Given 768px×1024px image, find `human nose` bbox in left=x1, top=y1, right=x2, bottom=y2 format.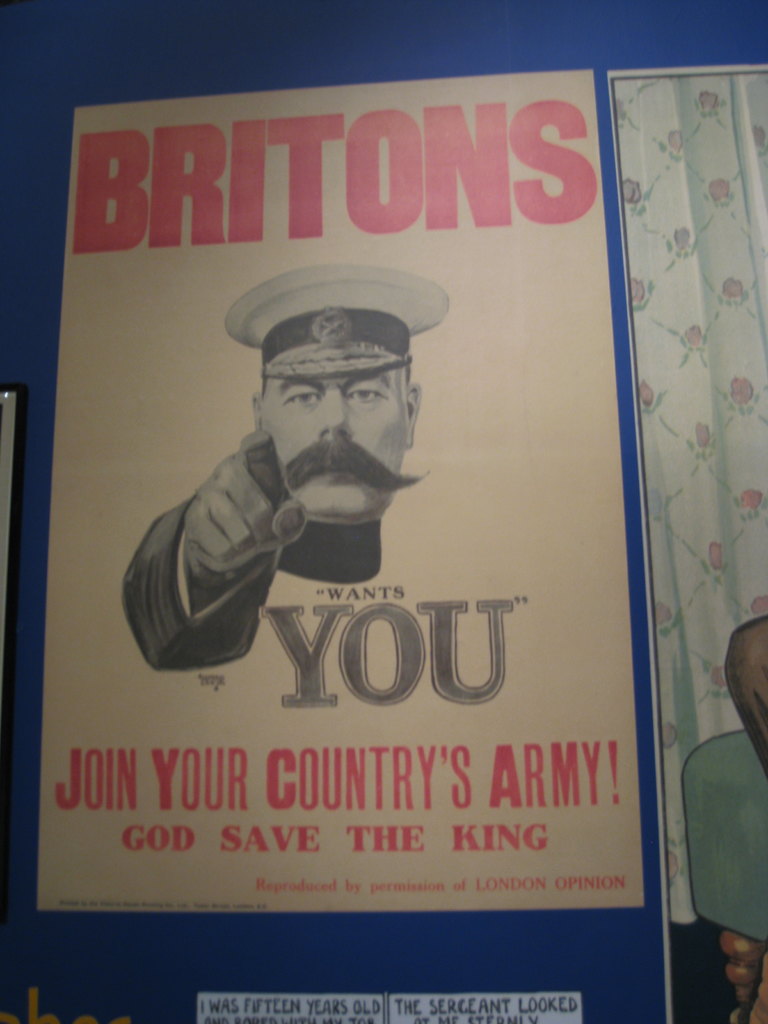
left=319, top=384, right=349, bottom=436.
